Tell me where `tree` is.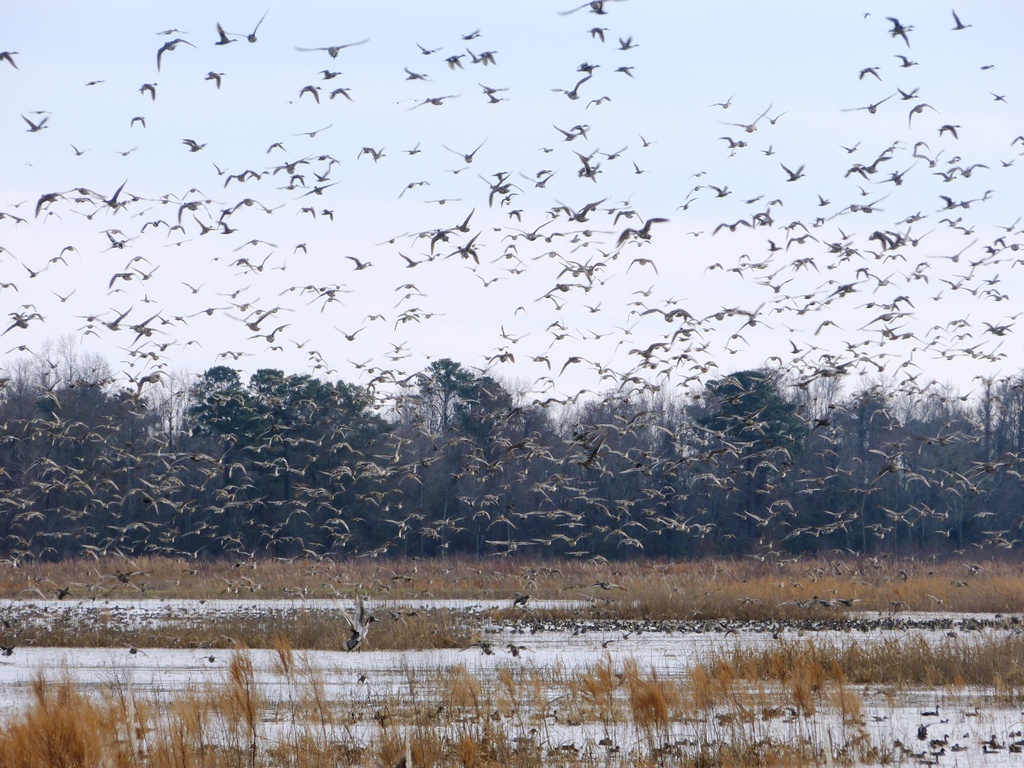
`tree` is at <box>284,373,382,540</box>.
